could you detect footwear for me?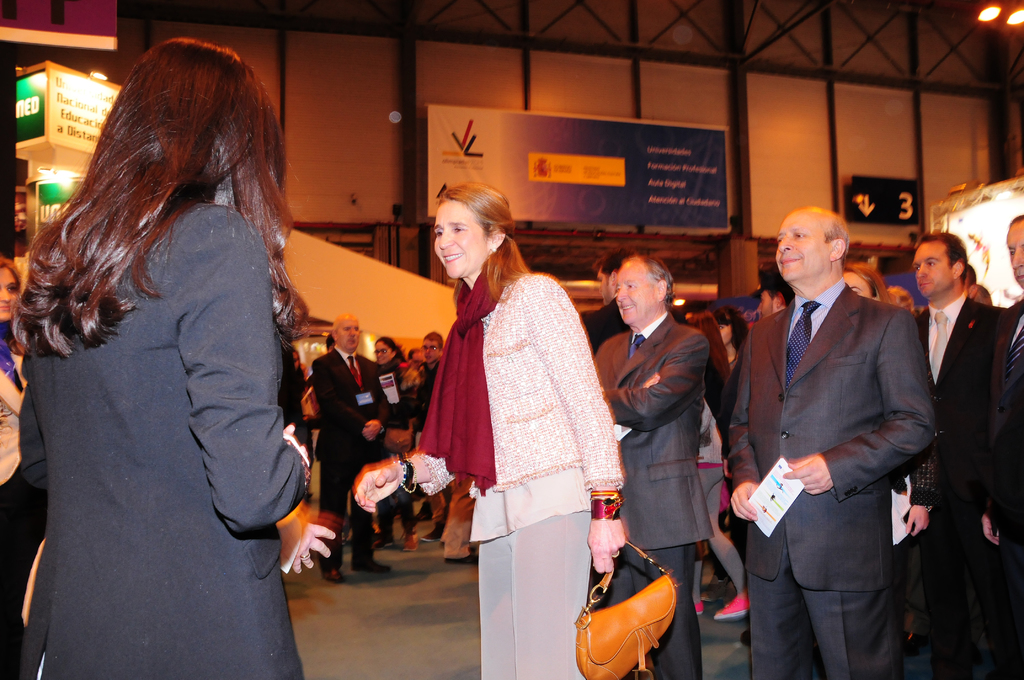
Detection result: <region>376, 534, 397, 548</region>.
